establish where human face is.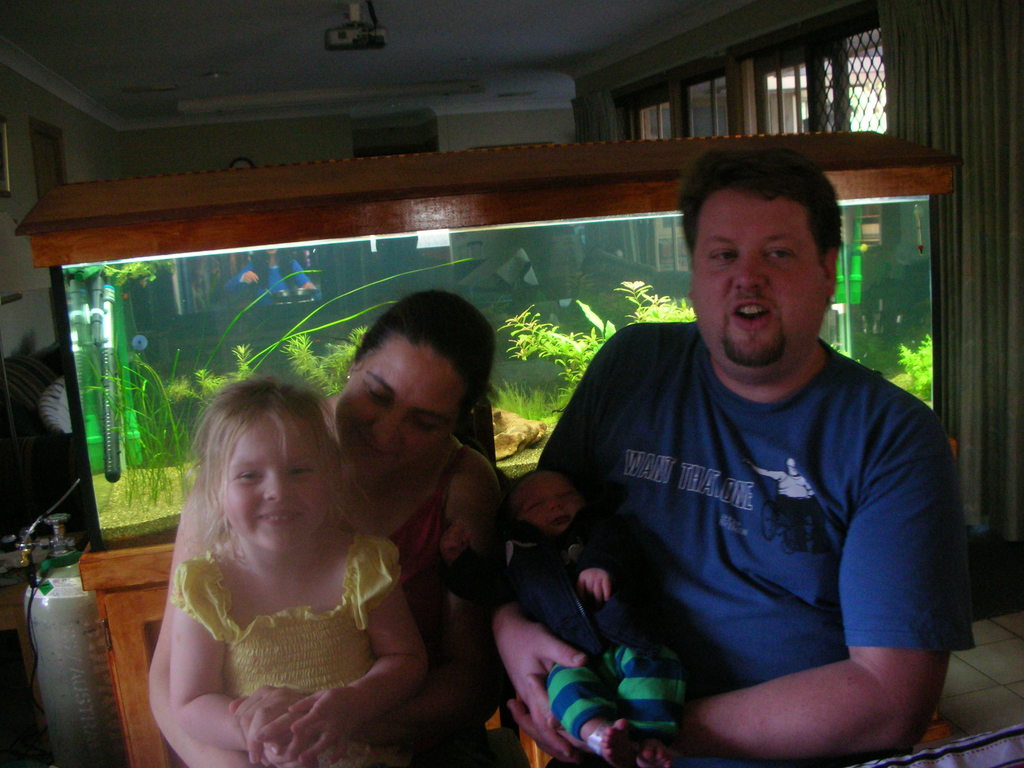
Established at 503, 460, 584, 536.
